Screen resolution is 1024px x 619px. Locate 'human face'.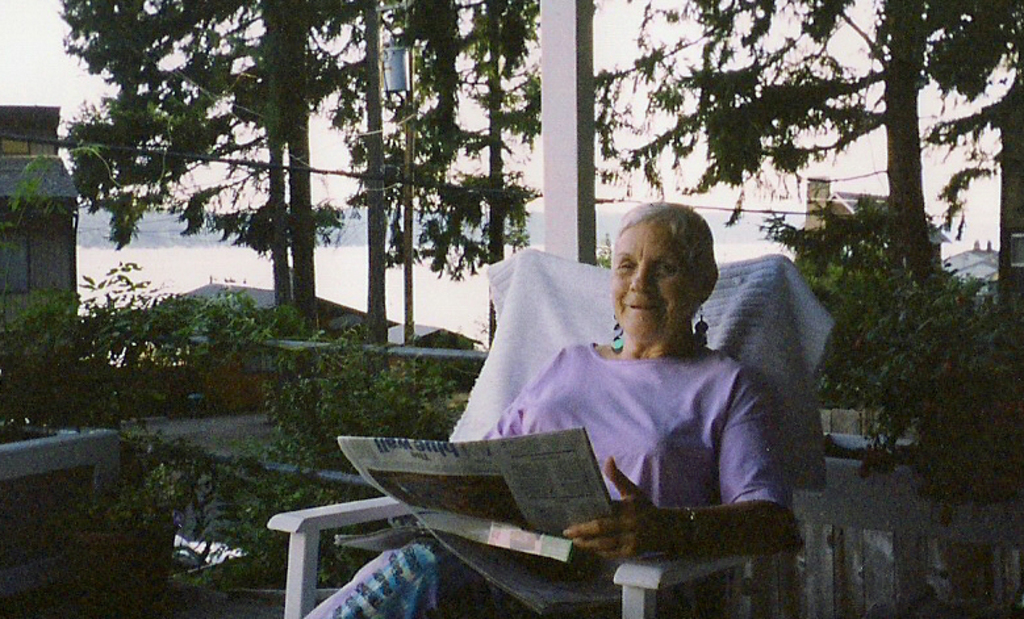
{"left": 611, "top": 216, "right": 703, "bottom": 336}.
